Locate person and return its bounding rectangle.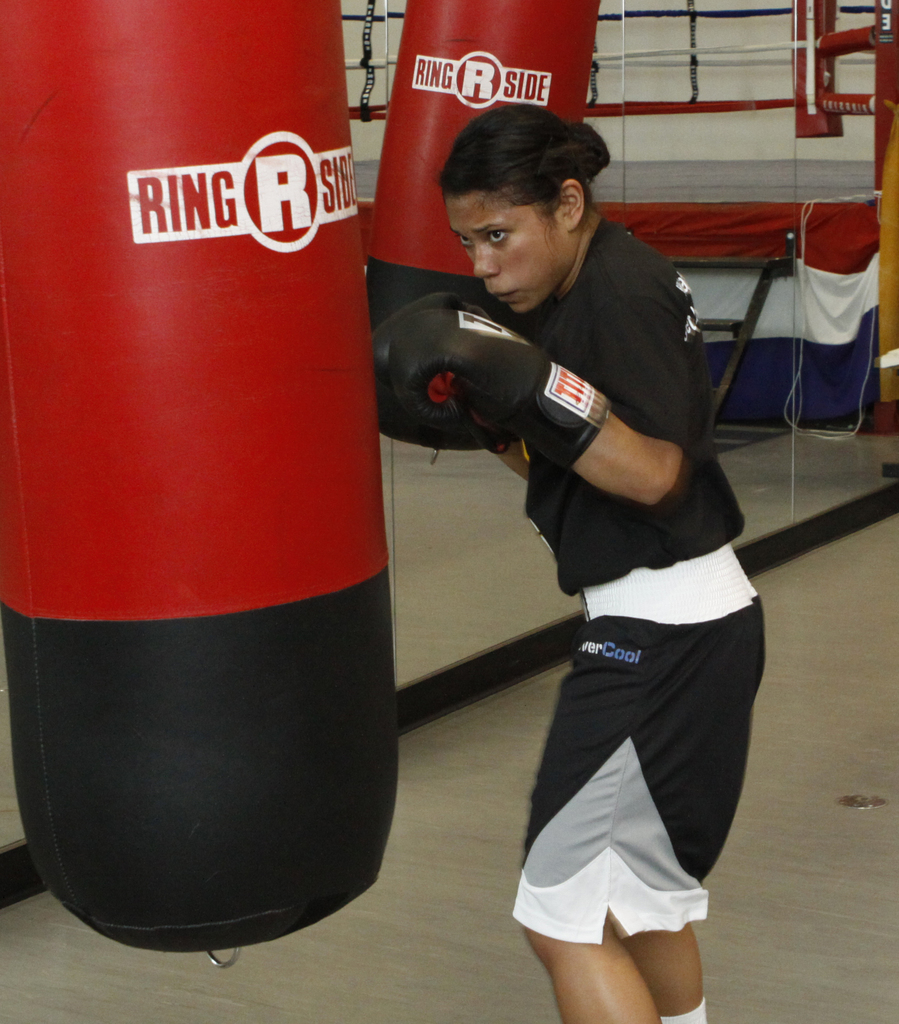
<region>463, 239, 776, 1023</region>.
